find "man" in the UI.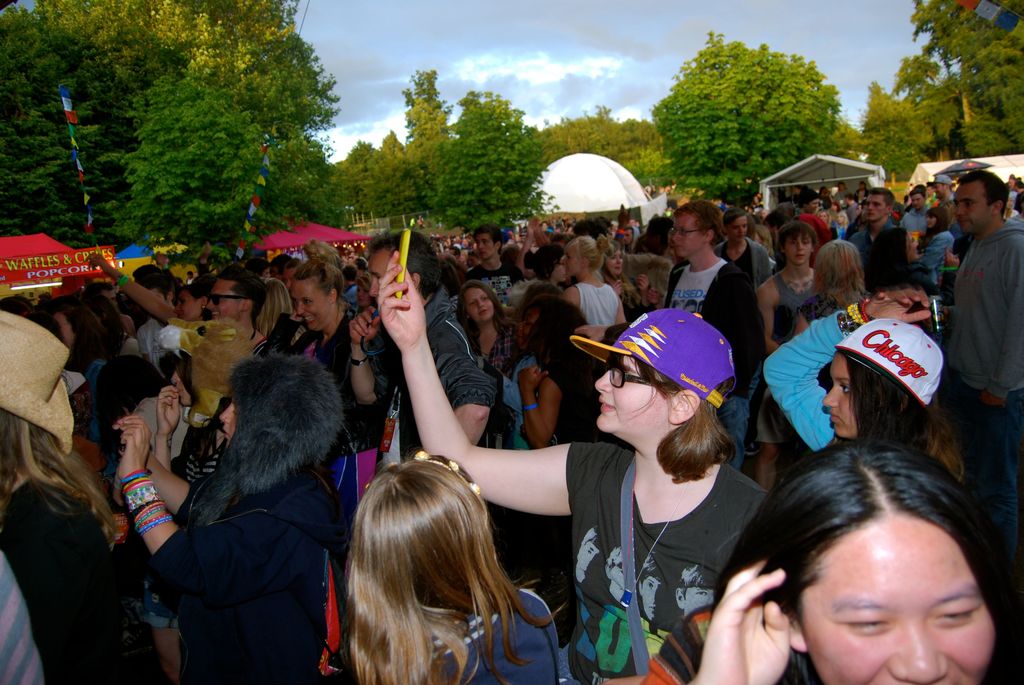
UI element at locate(272, 249, 298, 285).
